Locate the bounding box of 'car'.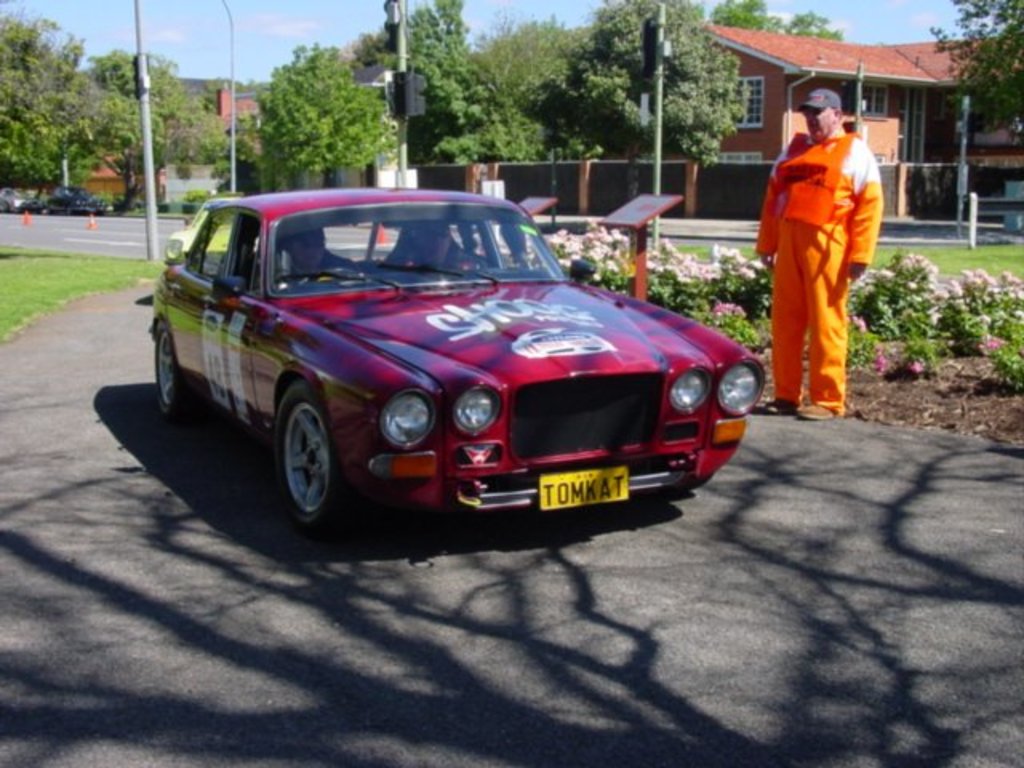
Bounding box: x1=46, y1=182, x2=115, y2=211.
